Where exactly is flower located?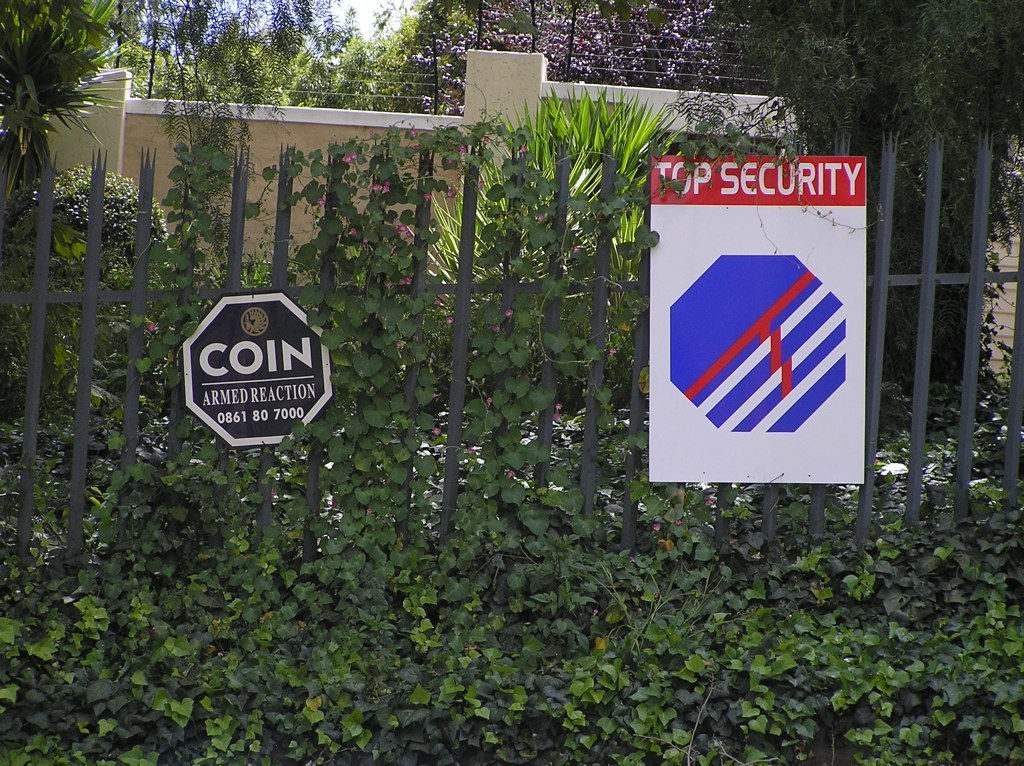
Its bounding box is {"x1": 146, "y1": 322, "x2": 153, "y2": 333}.
